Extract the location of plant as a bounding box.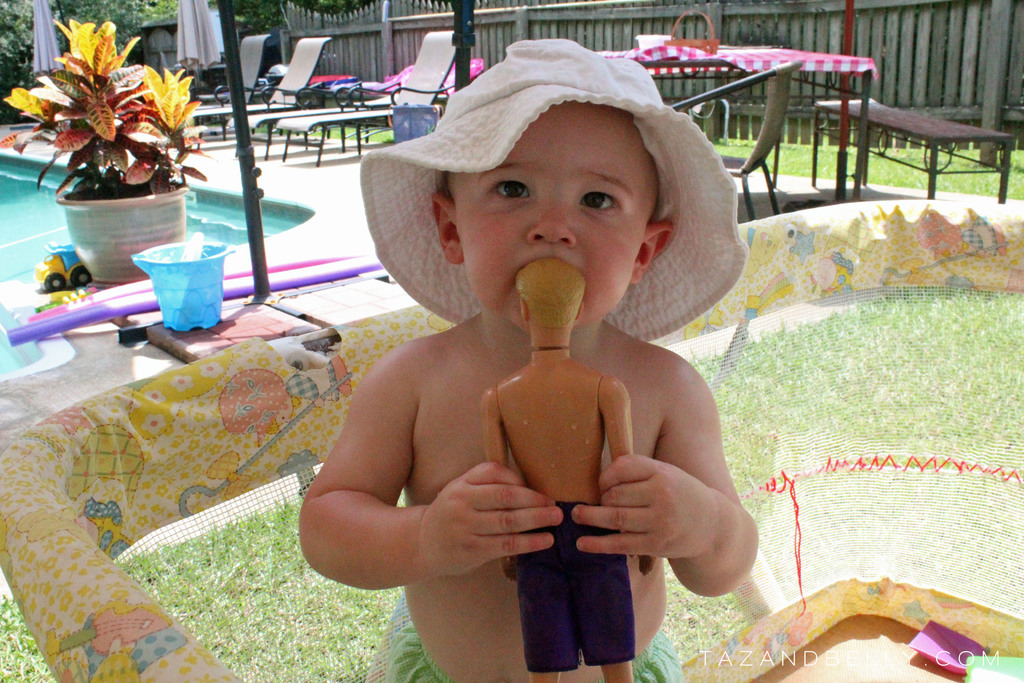
(x1=695, y1=129, x2=760, y2=167).
